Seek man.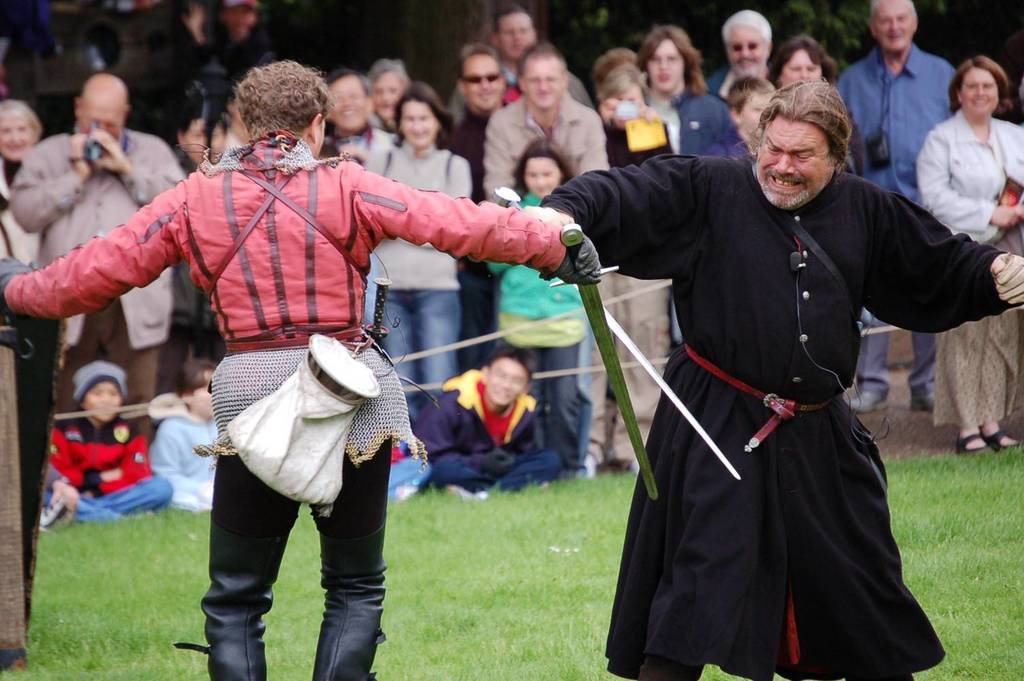
detection(323, 72, 394, 318).
